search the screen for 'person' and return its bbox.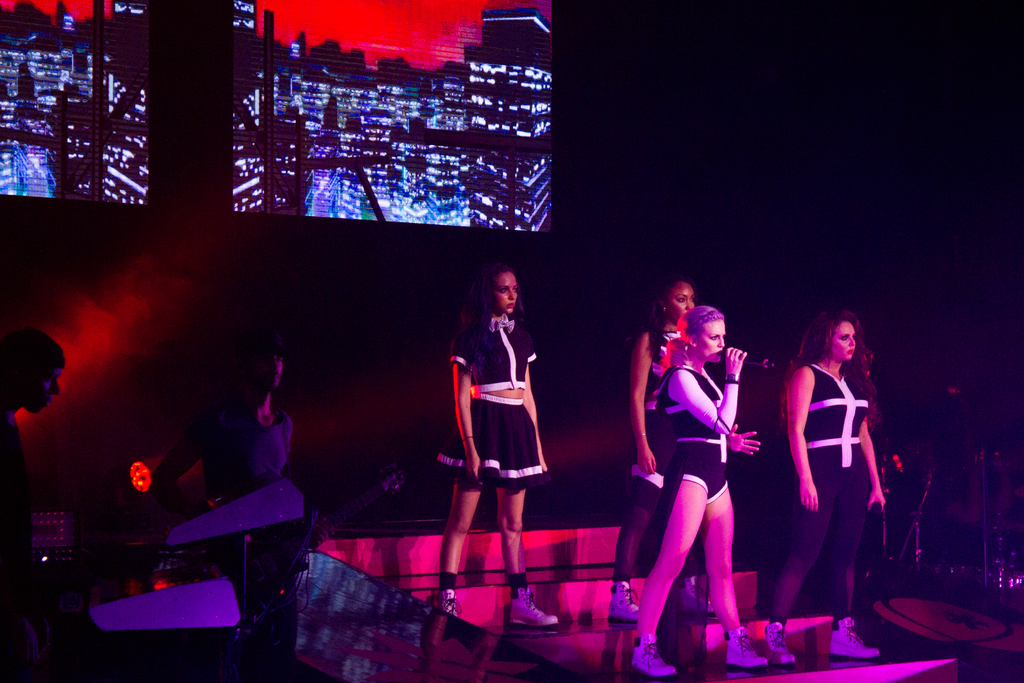
Found: (412, 267, 565, 625).
